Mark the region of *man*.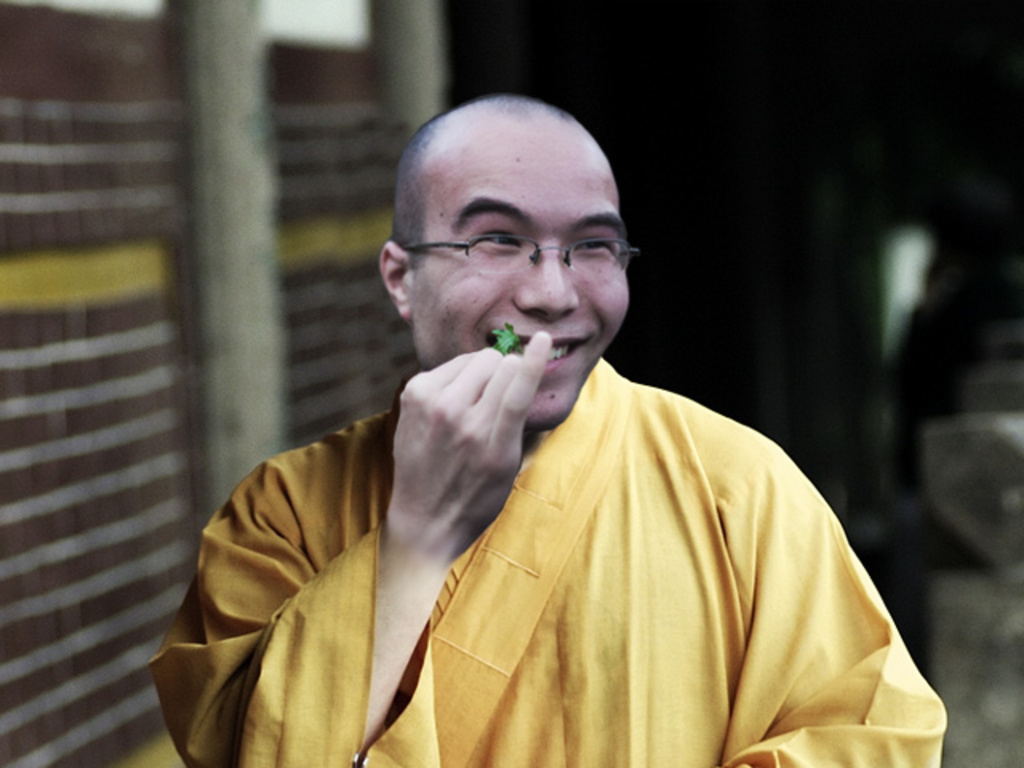
Region: box=[158, 106, 914, 755].
